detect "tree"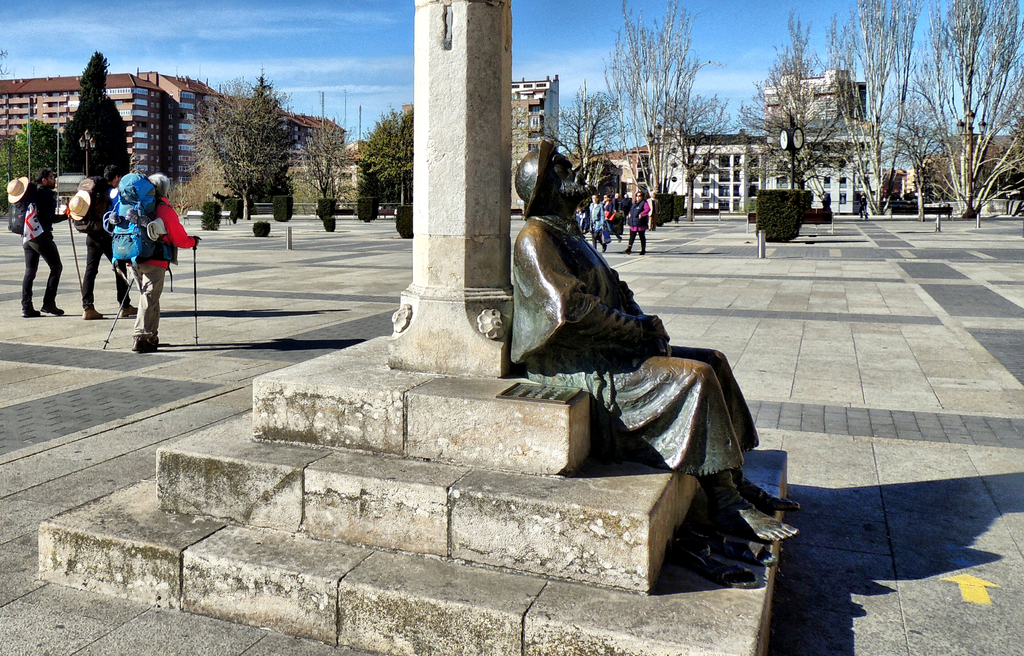
<bbox>891, 93, 954, 215</bbox>
